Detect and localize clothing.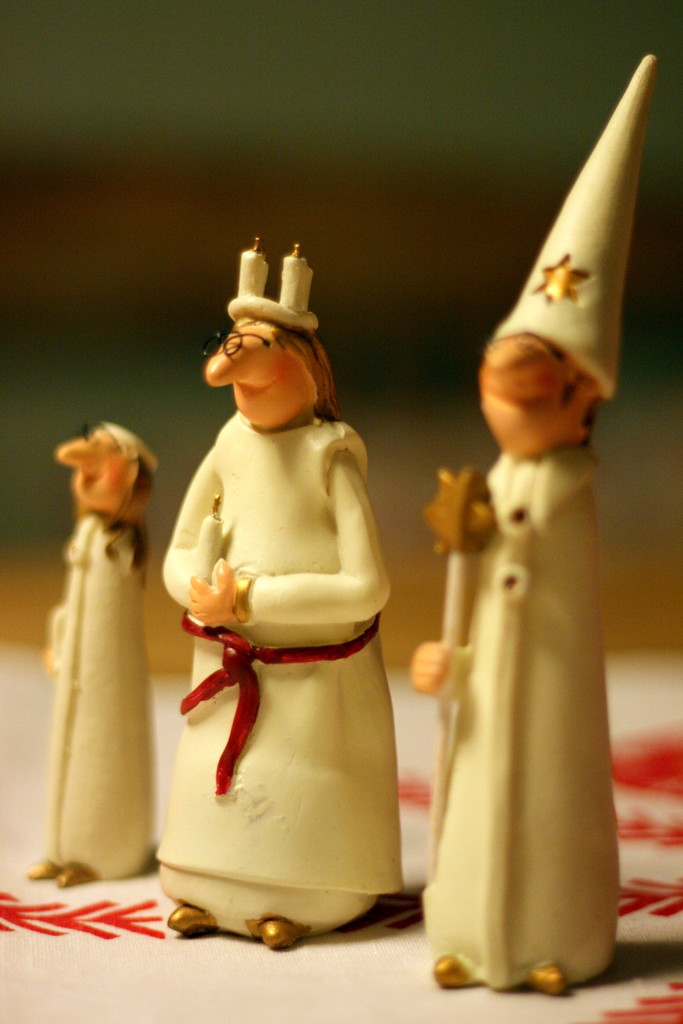
Localized at detection(418, 360, 631, 1002).
